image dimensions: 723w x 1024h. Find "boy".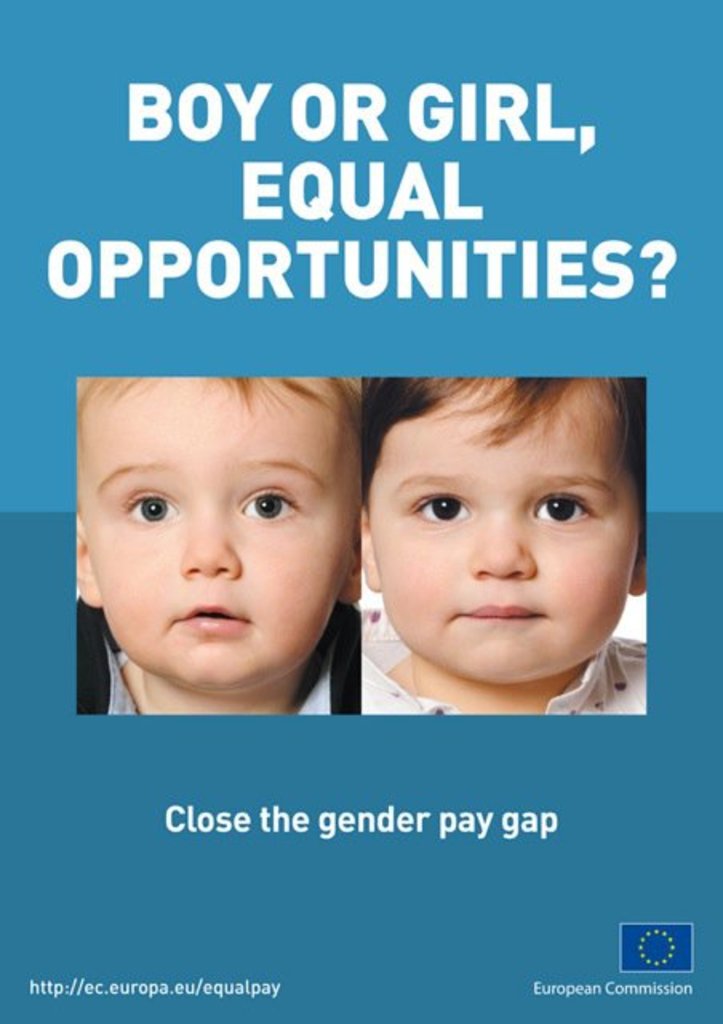
(x1=355, y1=373, x2=653, y2=717).
